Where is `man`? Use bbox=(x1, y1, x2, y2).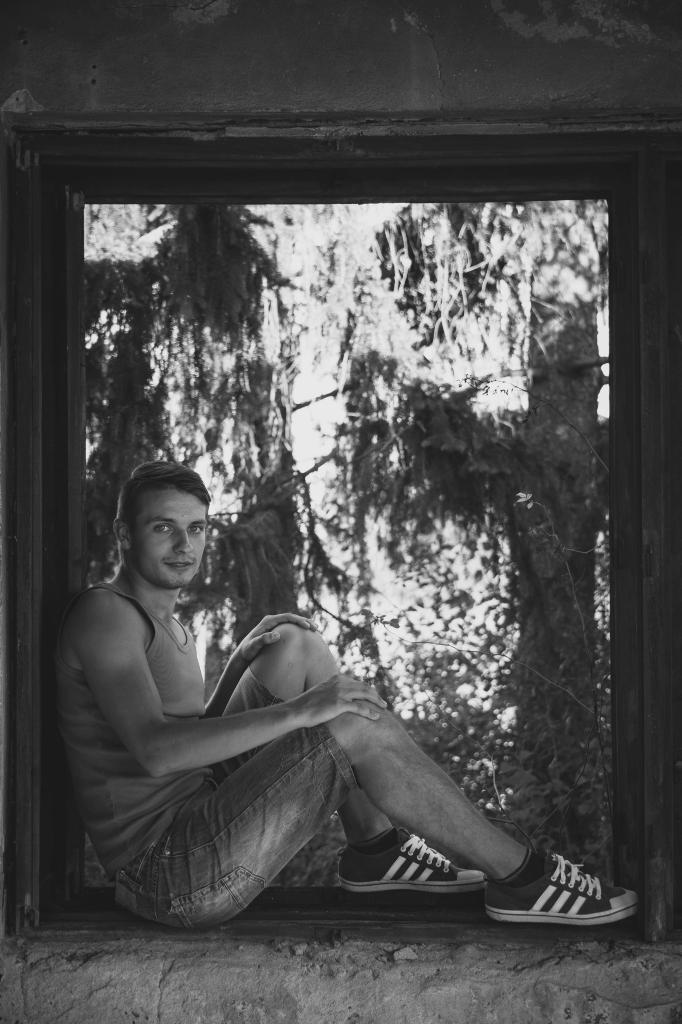
bbox=(63, 396, 603, 910).
